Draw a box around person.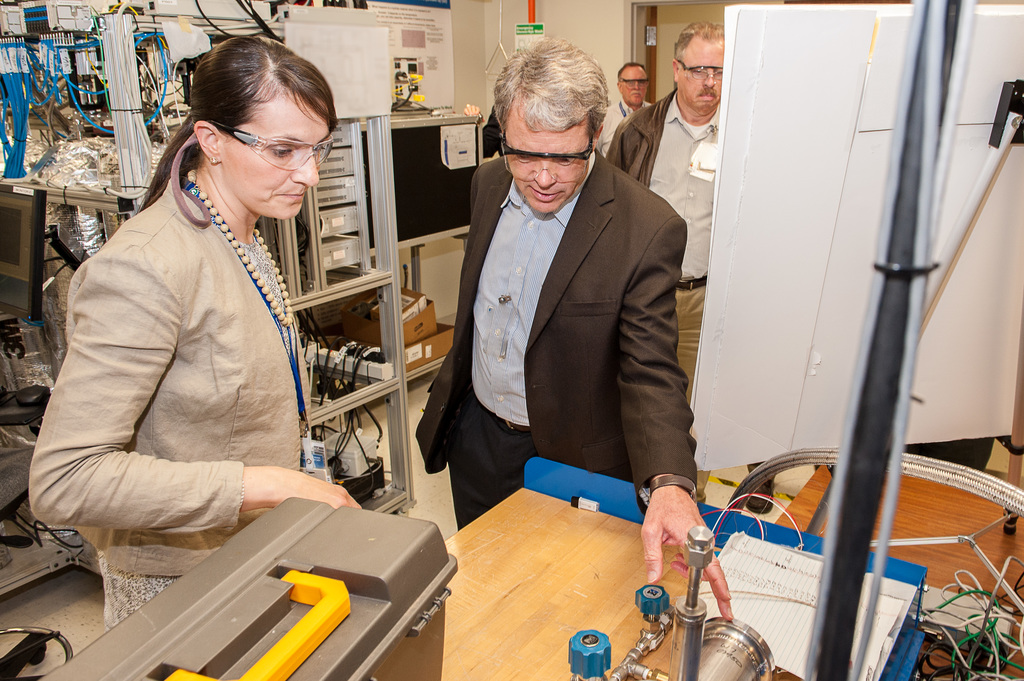
BBox(414, 44, 737, 629).
